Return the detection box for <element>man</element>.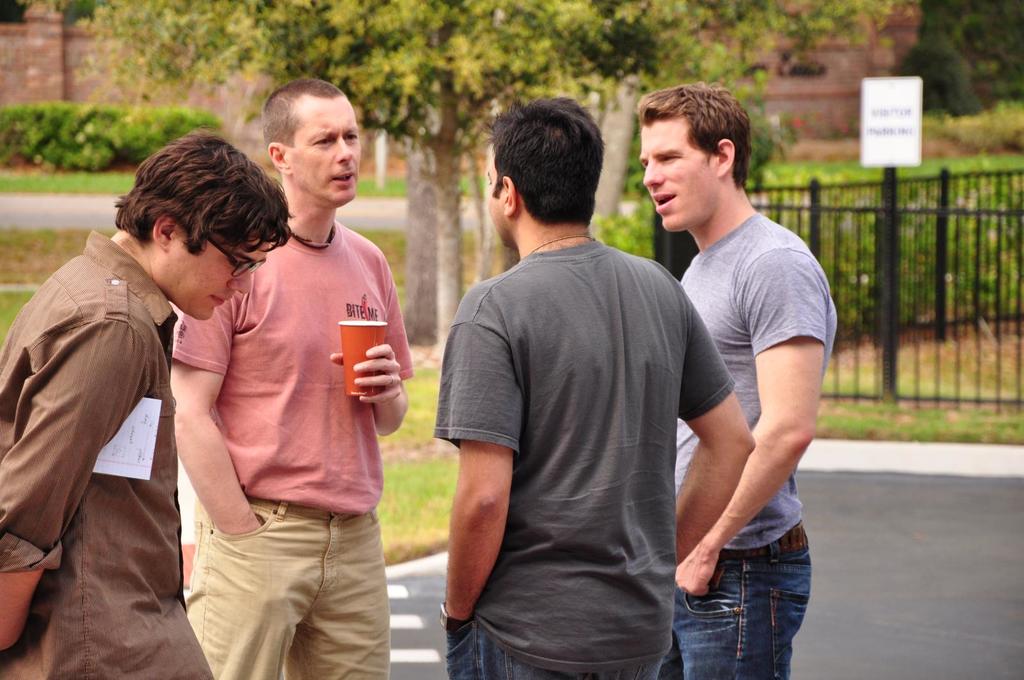
left=427, top=93, right=755, bottom=679.
